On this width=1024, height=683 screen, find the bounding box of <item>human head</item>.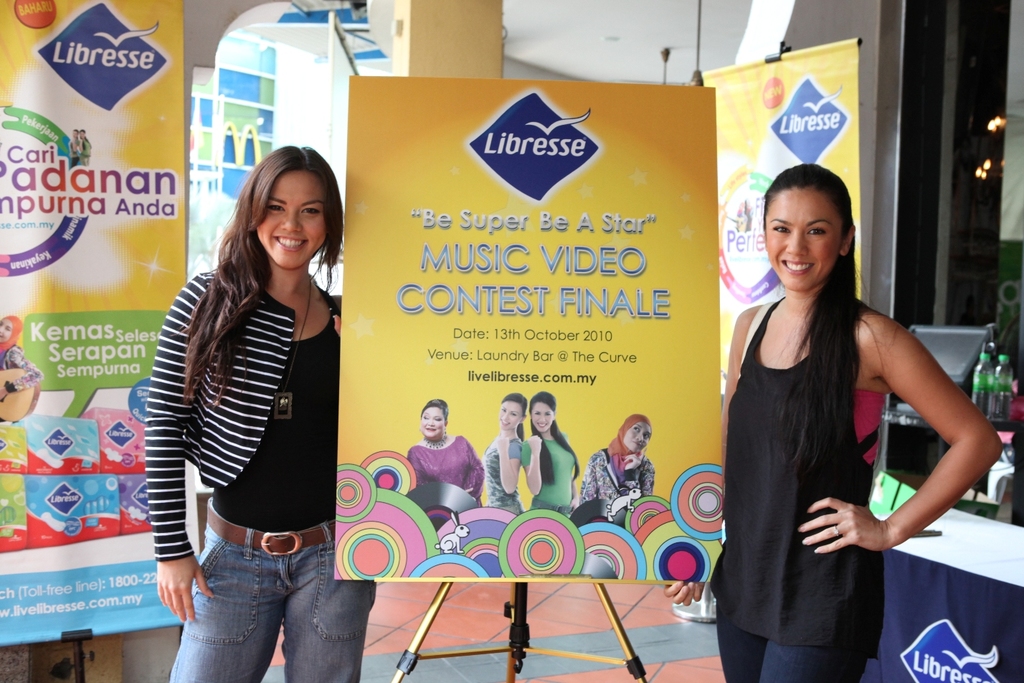
Bounding box: (242, 142, 341, 273).
